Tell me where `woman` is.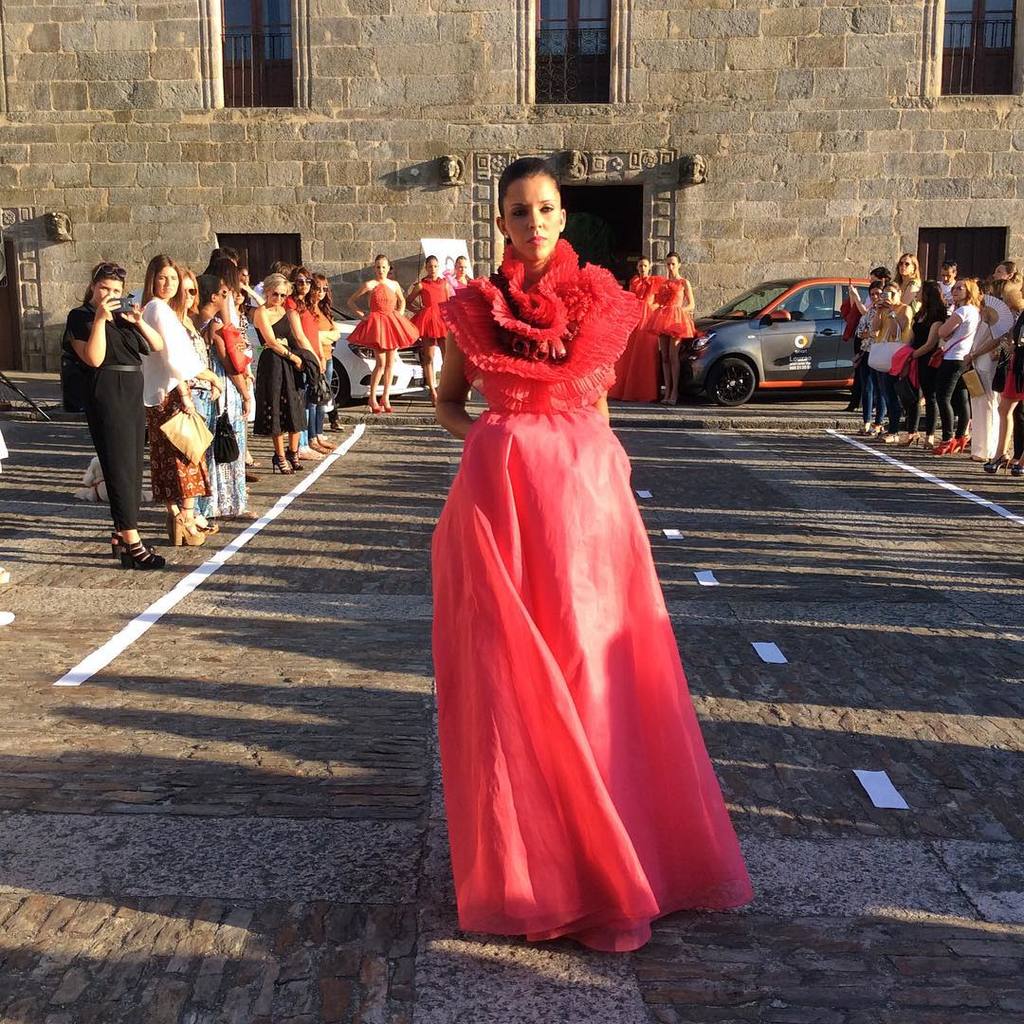
`woman` is at crop(857, 279, 892, 434).
